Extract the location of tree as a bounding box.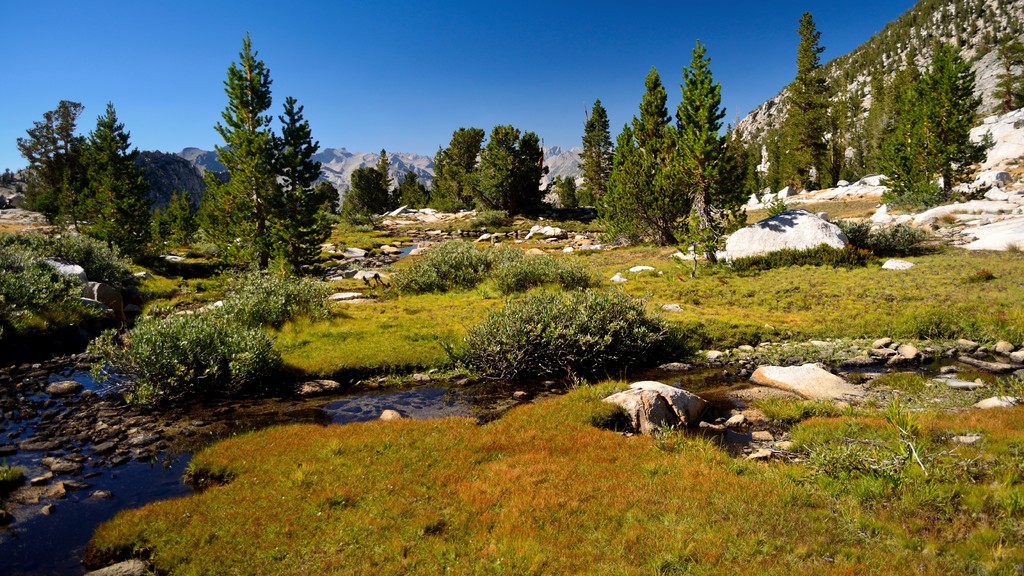
[395, 166, 425, 209].
